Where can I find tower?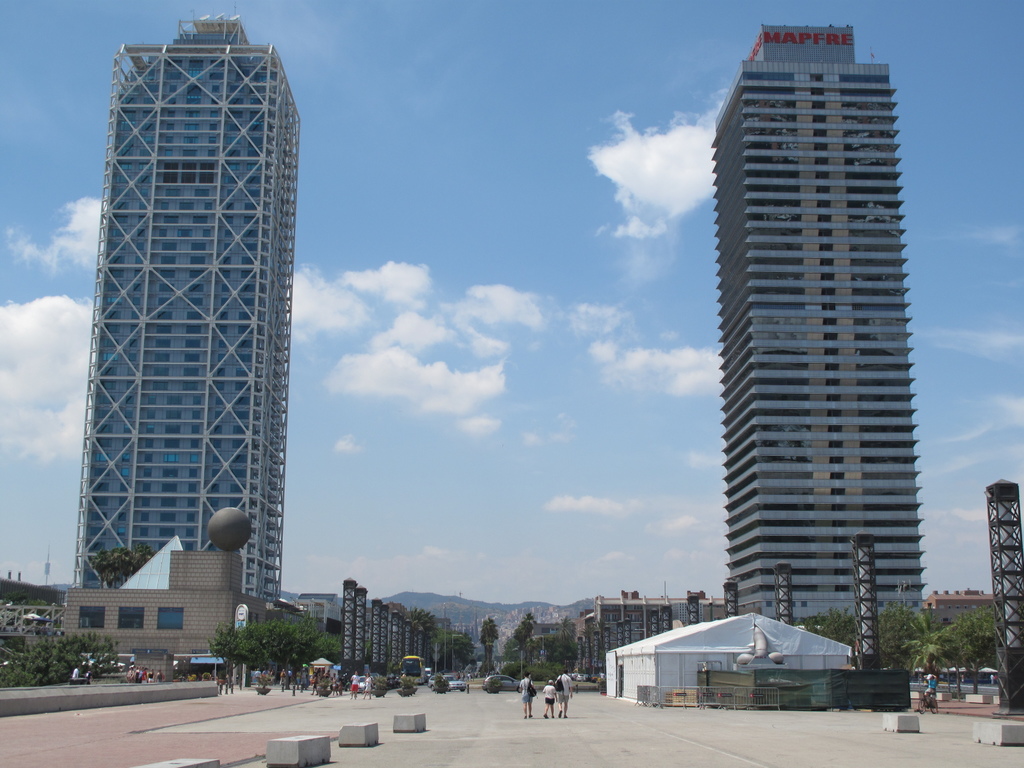
You can find it at detection(721, 19, 927, 688).
